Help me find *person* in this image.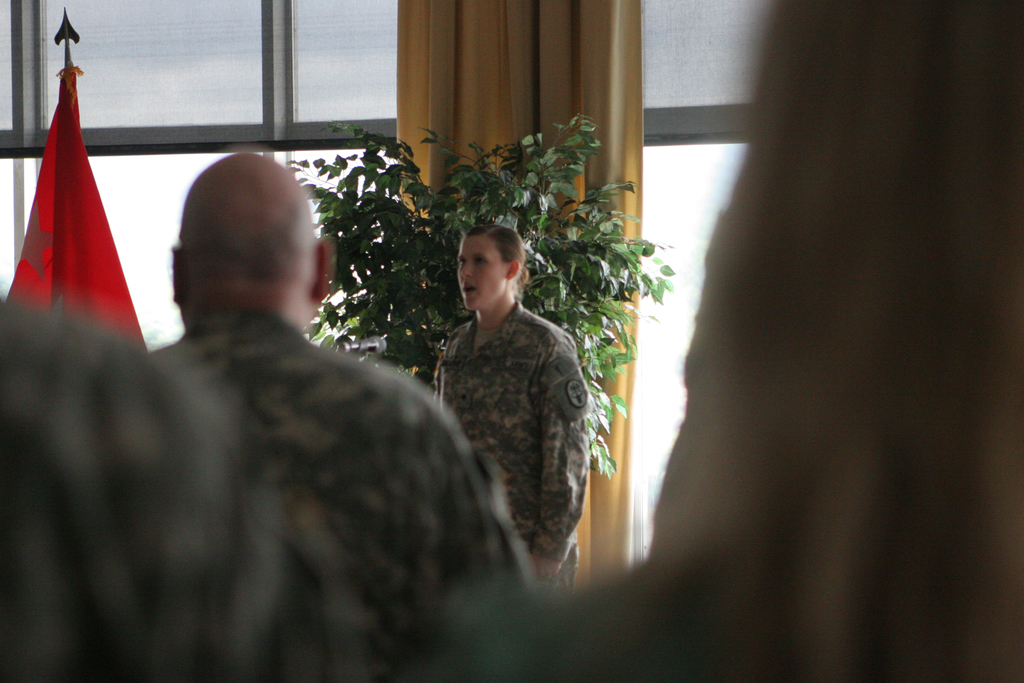
Found it: (0,292,431,682).
